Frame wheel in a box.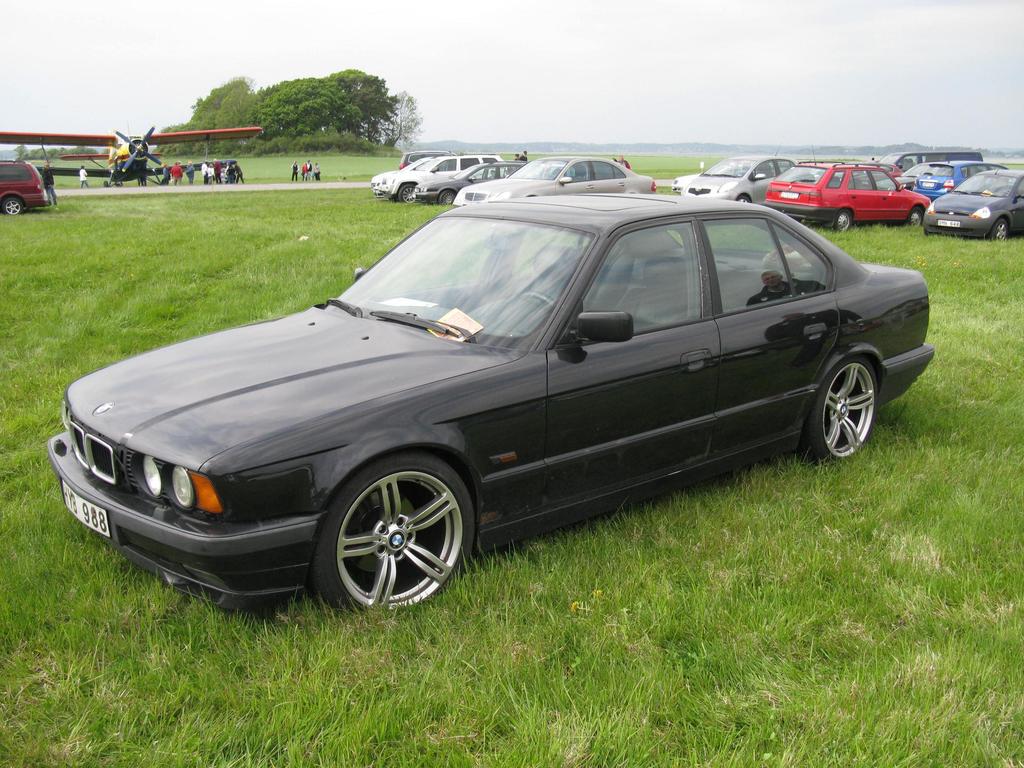
crop(803, 361, 880, 462).
